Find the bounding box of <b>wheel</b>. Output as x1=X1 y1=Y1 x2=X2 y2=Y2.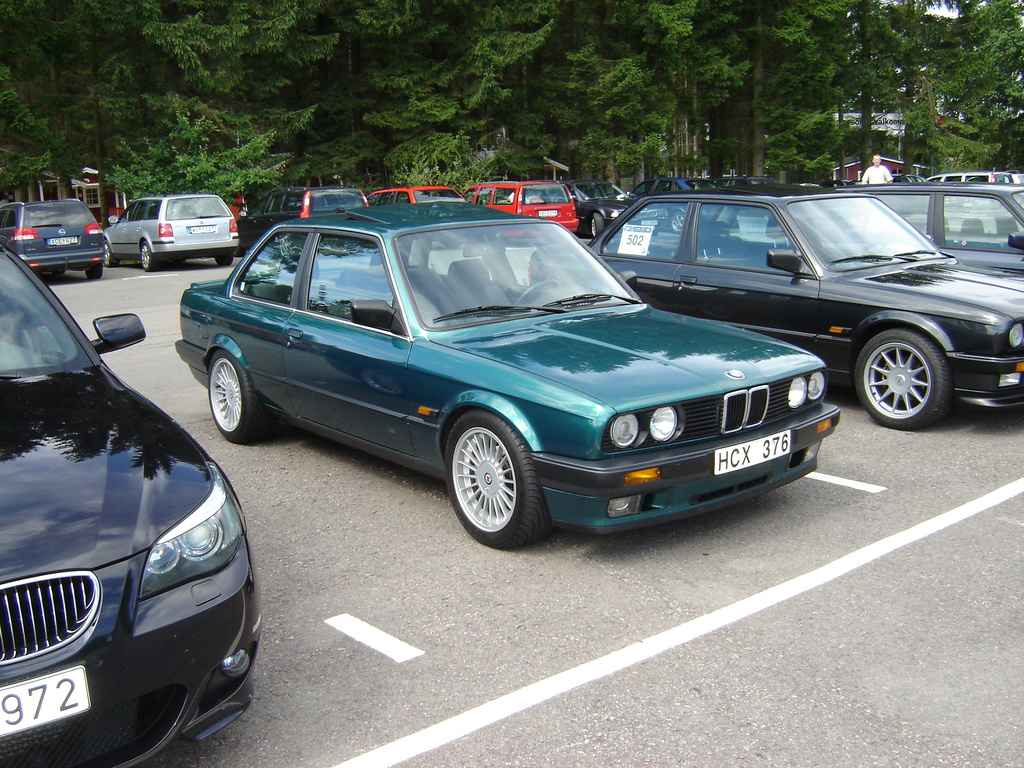
x1=216 y1=253 x2=231 y2=265.
